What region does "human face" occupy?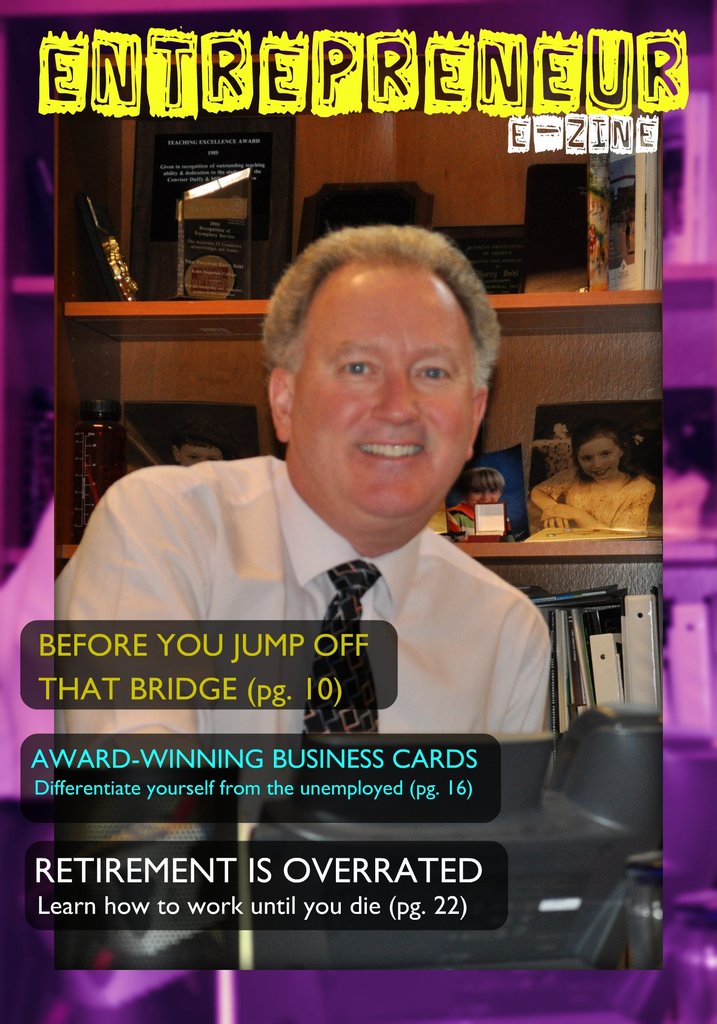
x1=472 y1=479 x2=507 y2=500.
